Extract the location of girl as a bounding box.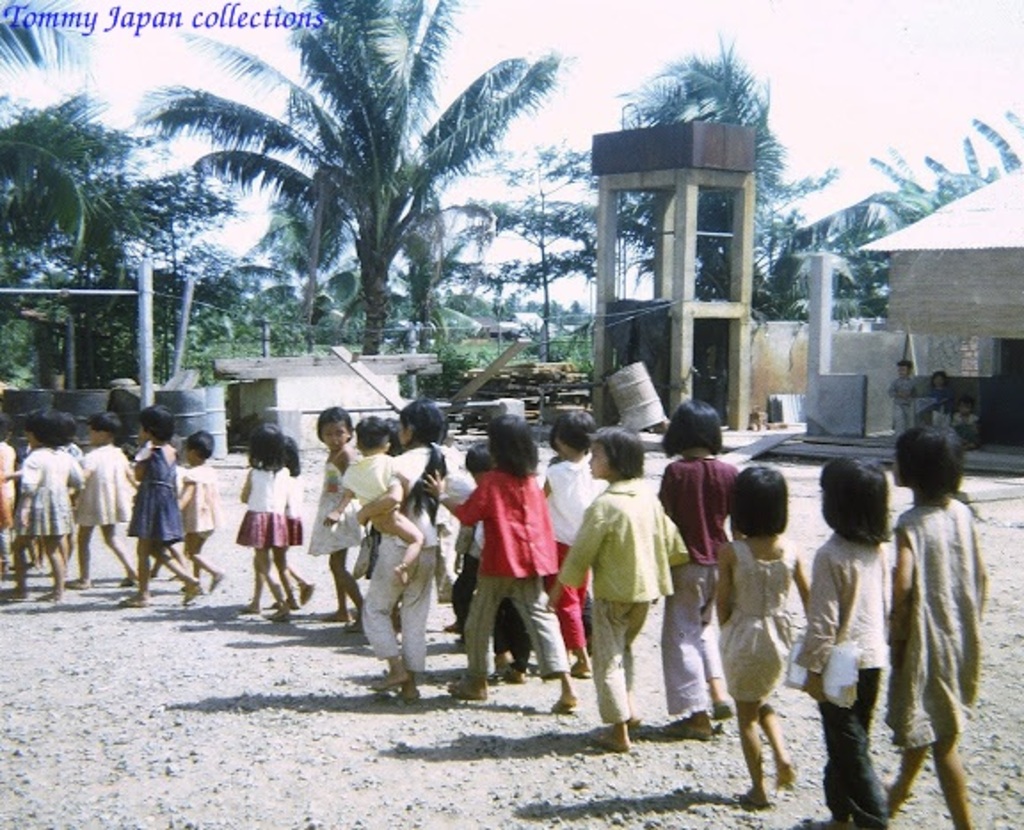
{"x1": 64, "y1": 411, "x2": 140, "y2": 585}.
